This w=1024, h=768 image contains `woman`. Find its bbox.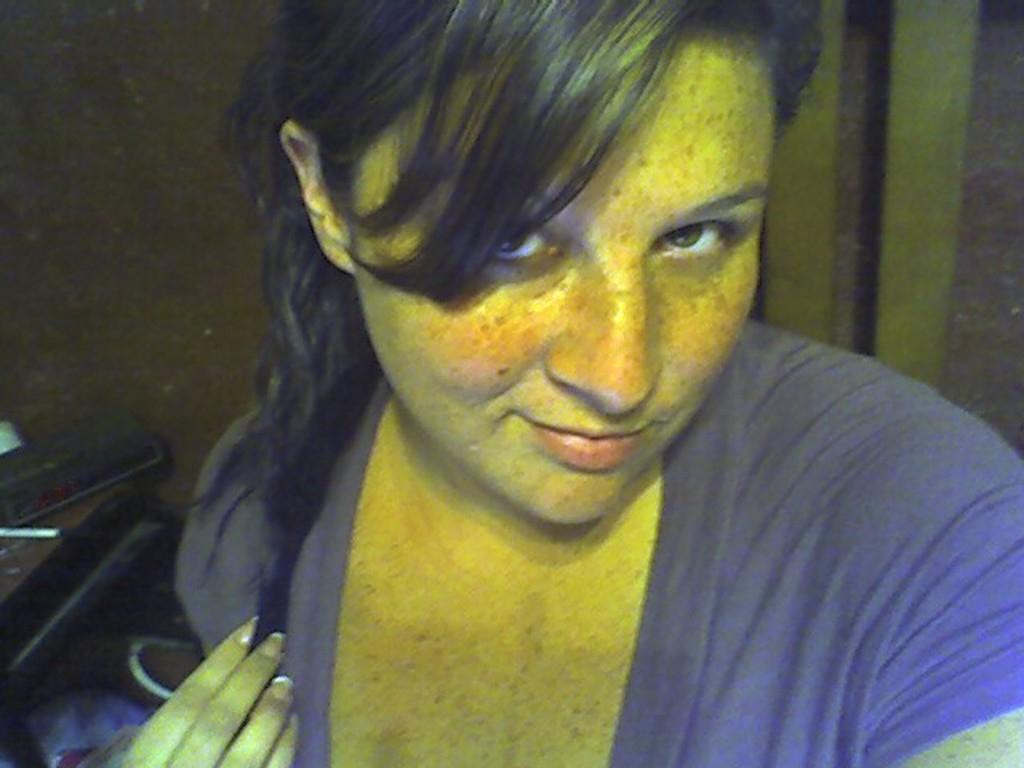
l=110, t=0, r=1000, b=752.
